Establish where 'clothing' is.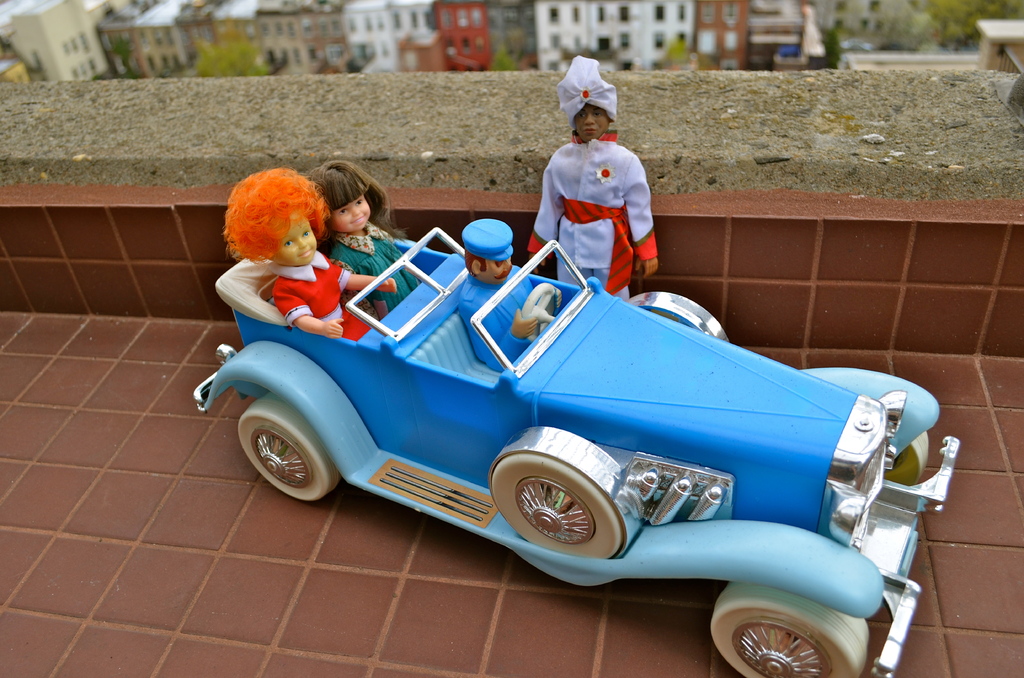
Established at (x1=526, y1=110, x2=659, y2=282).
